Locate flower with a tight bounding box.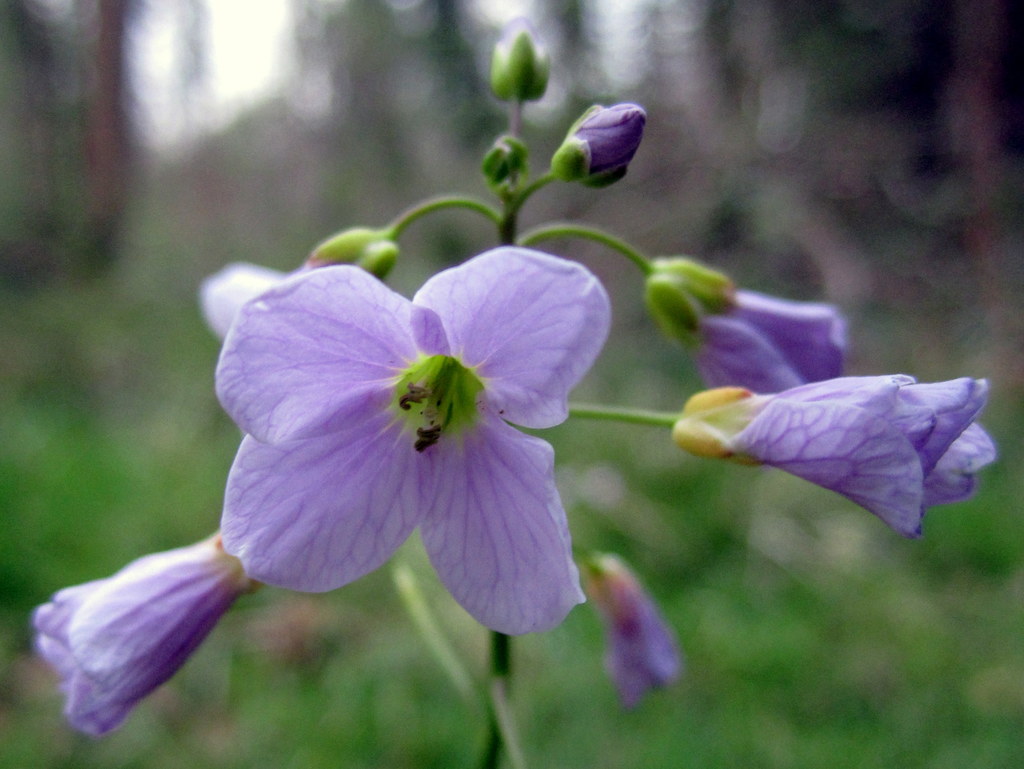
bbox=(196, 243, 604, 640).
